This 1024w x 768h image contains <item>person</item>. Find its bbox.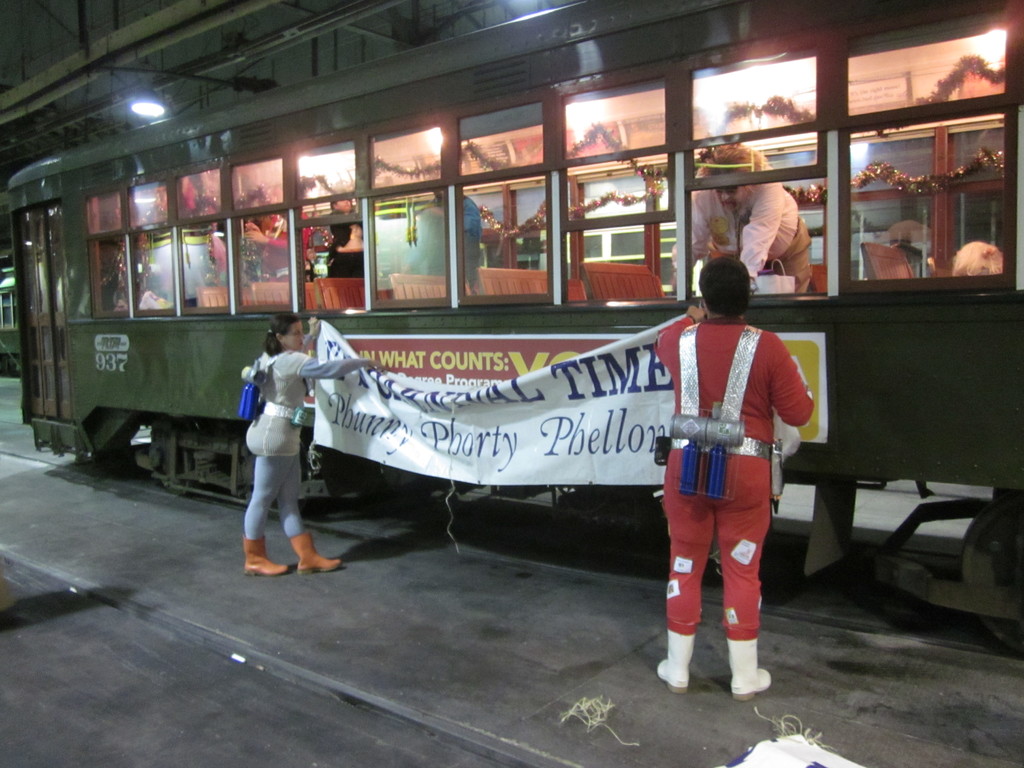
<region>241, 314, 380, 574</region>.
